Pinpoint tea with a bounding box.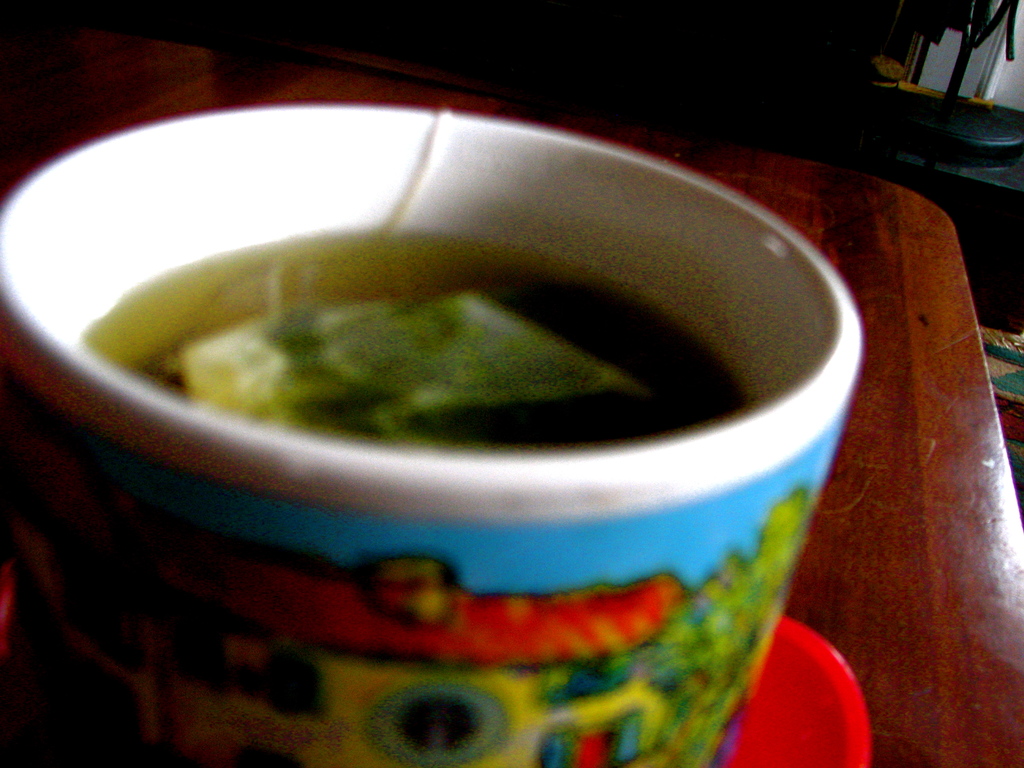
76,217,749,452.
